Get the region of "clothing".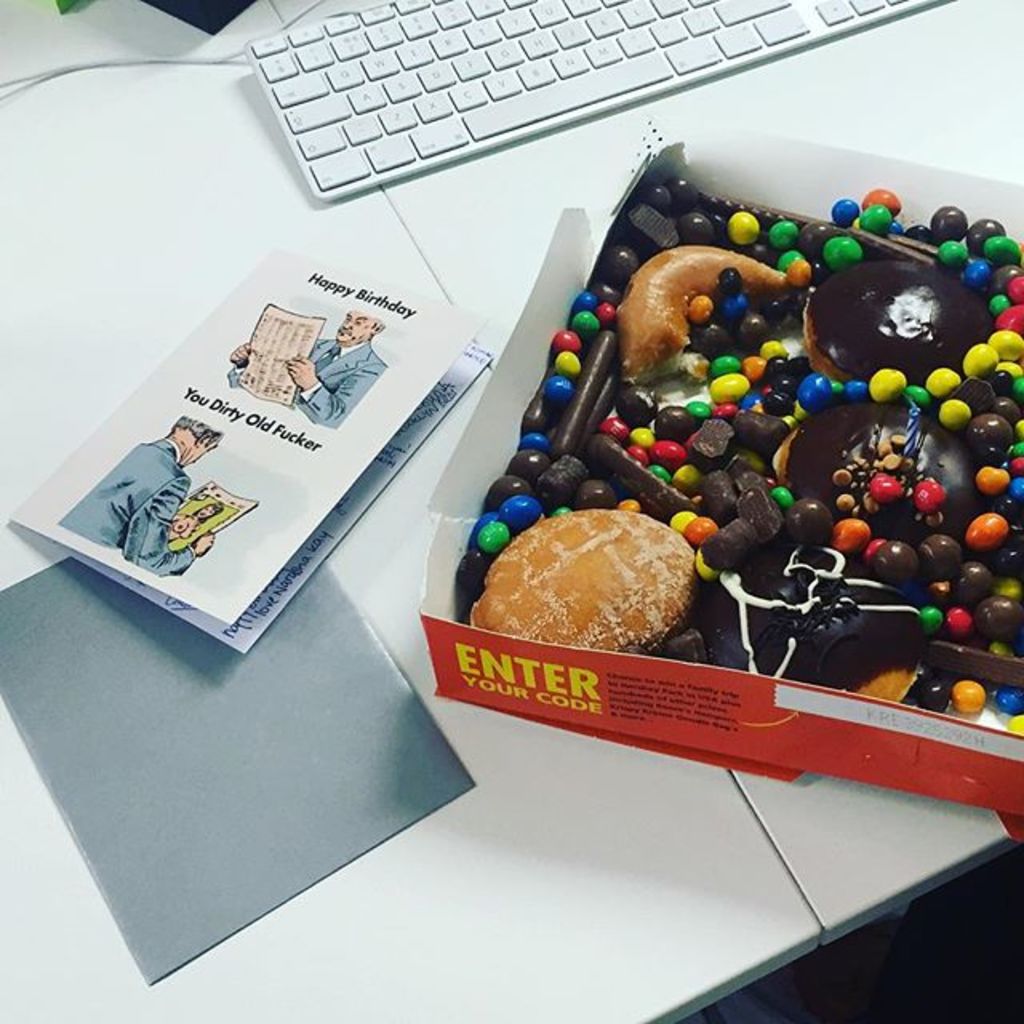
<box>224,338,386,426</box>.
